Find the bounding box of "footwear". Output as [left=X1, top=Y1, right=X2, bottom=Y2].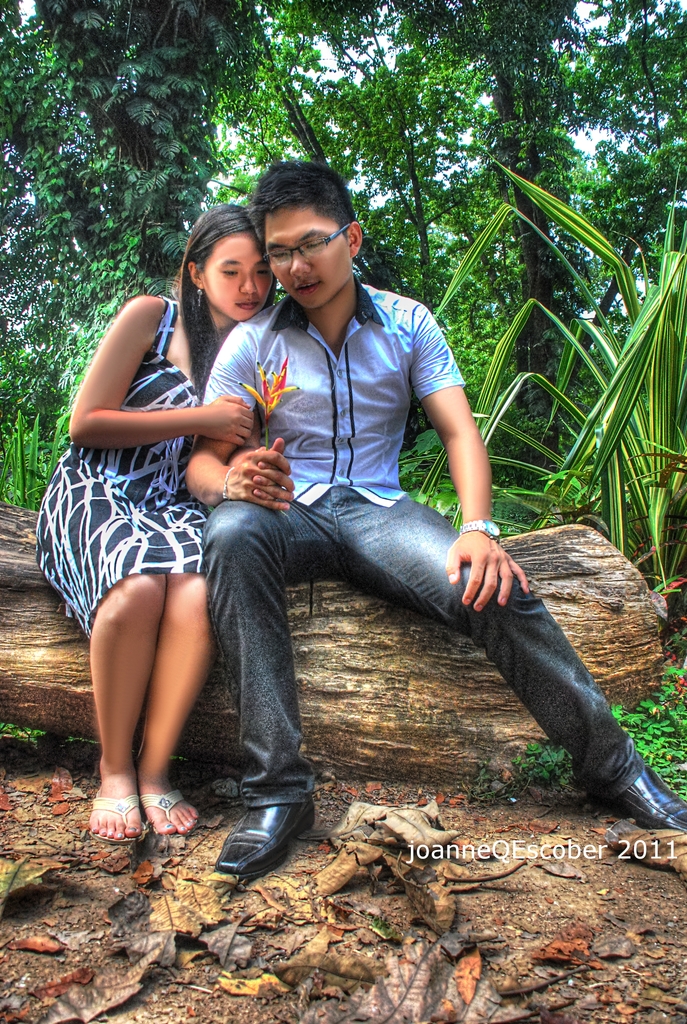
[left=606, top=764, right=686, bottom=834].
